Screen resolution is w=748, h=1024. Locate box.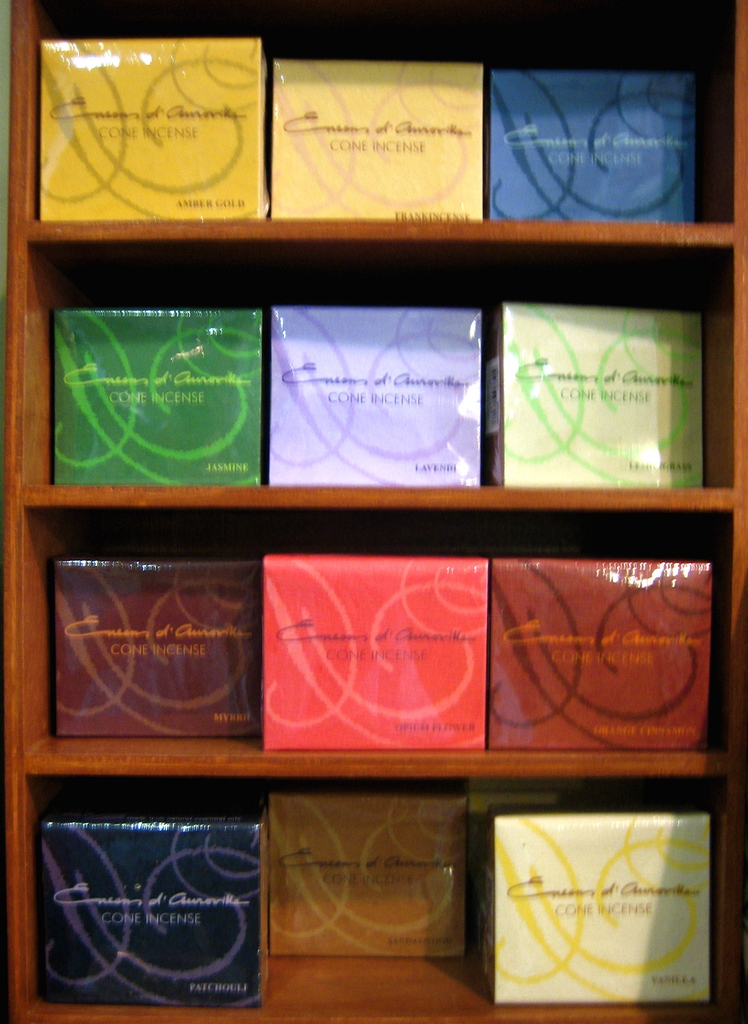
box=[270, 56, 484, 218].
